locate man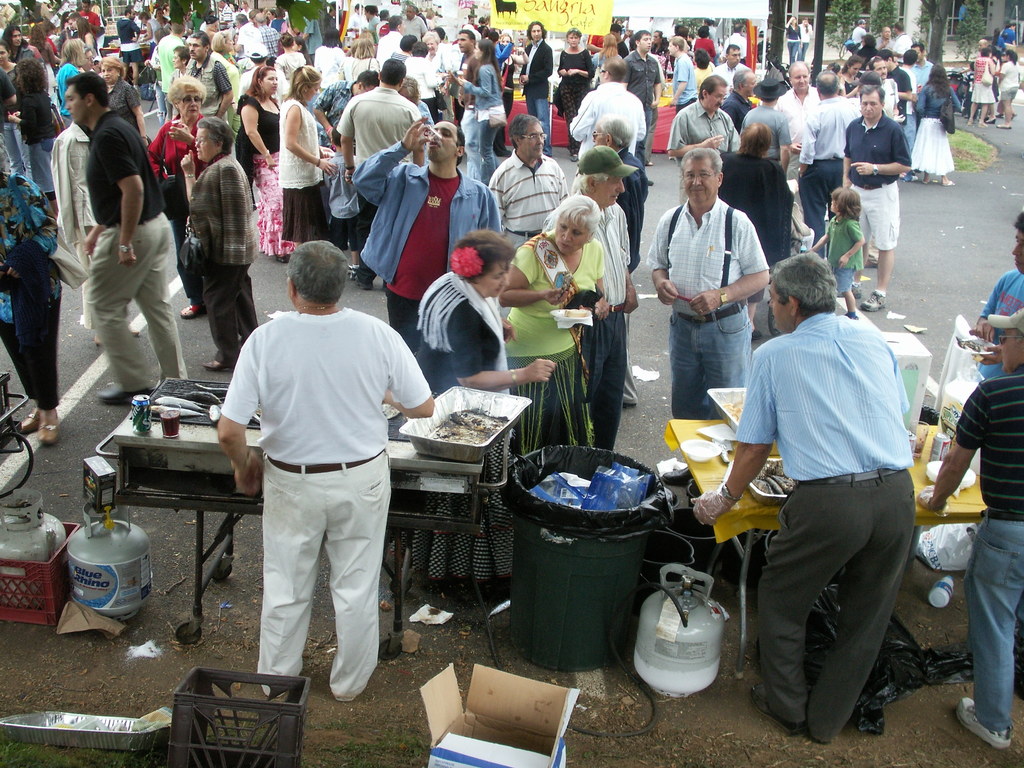
{"left": 214, "top": 238, "right": 436, "bottom": 700}
